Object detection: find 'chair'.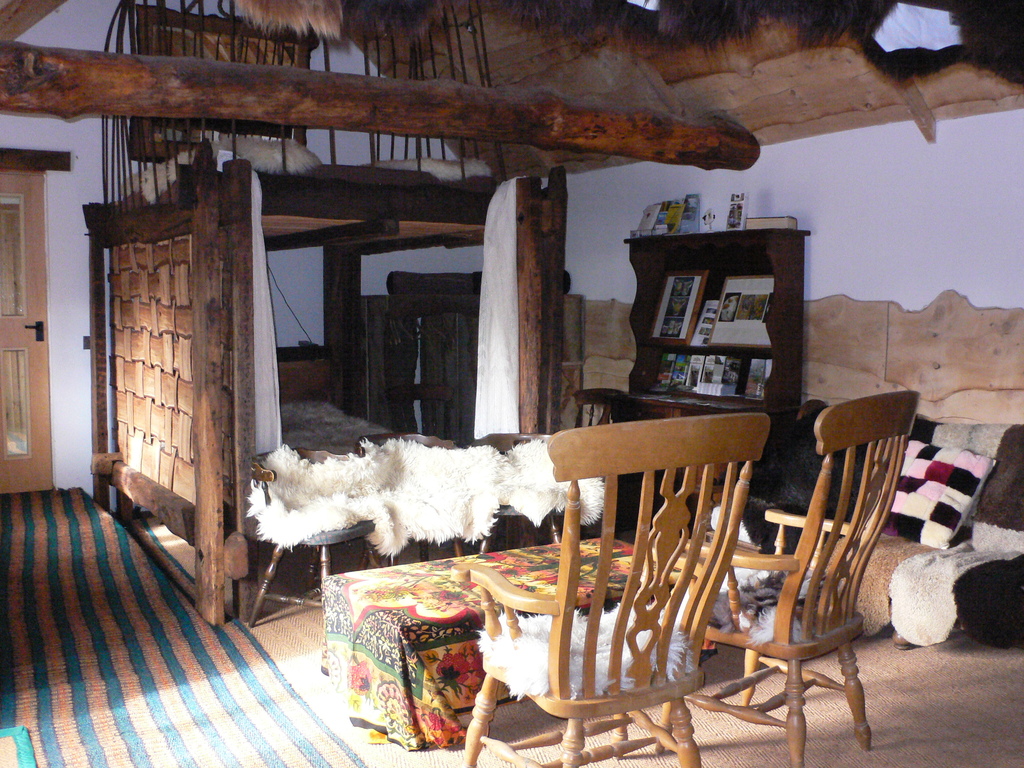
<region>250, 443, 382, 627</region>.
